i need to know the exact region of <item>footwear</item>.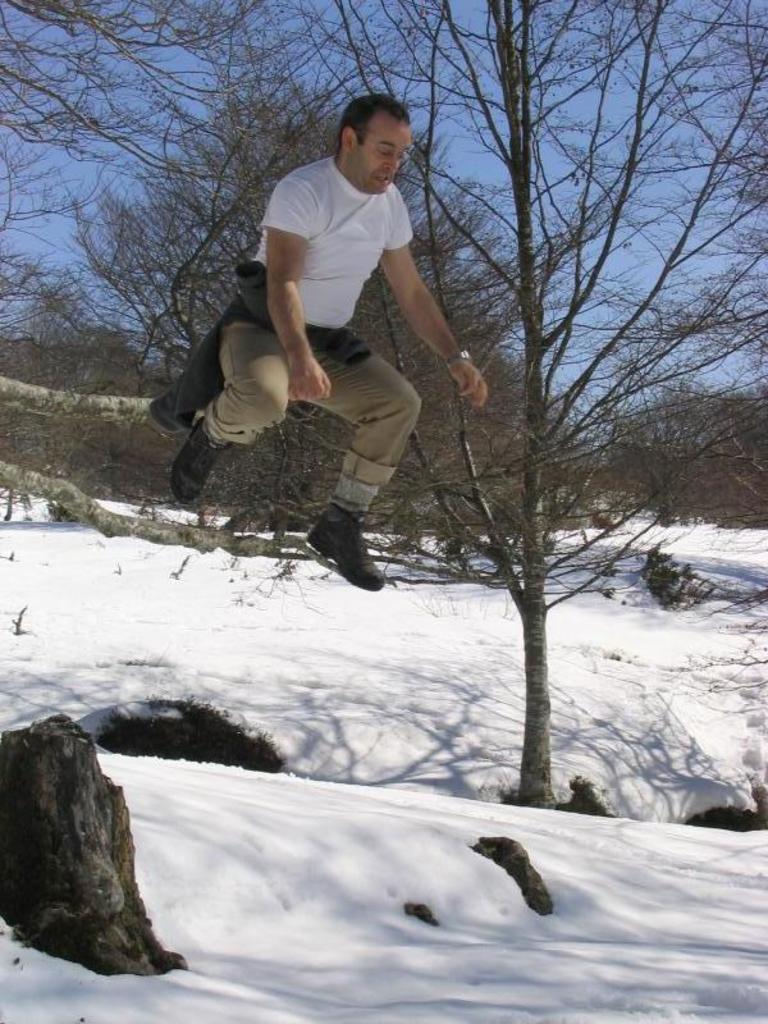
Region: x1=308, y1=506, x2=388, y2=595.
